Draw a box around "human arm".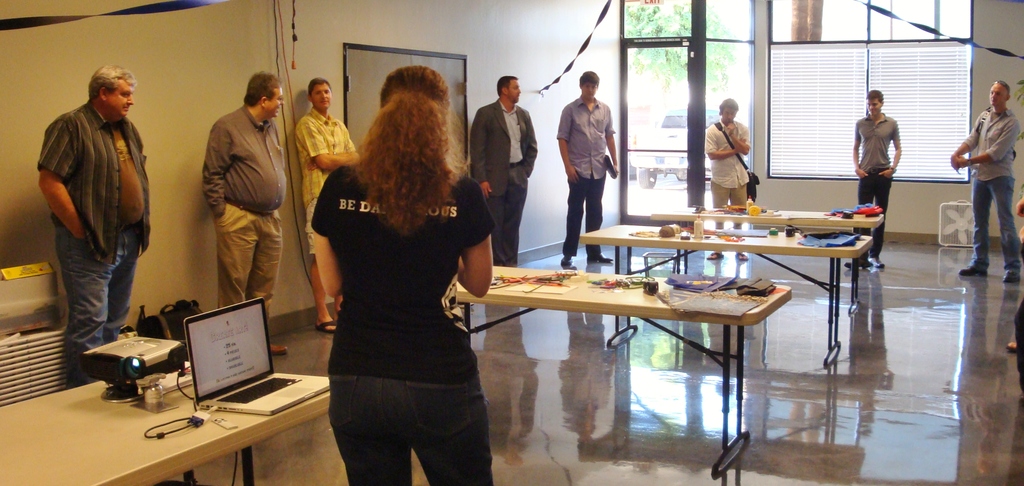
l=334, t=122, r=366, b=167.
